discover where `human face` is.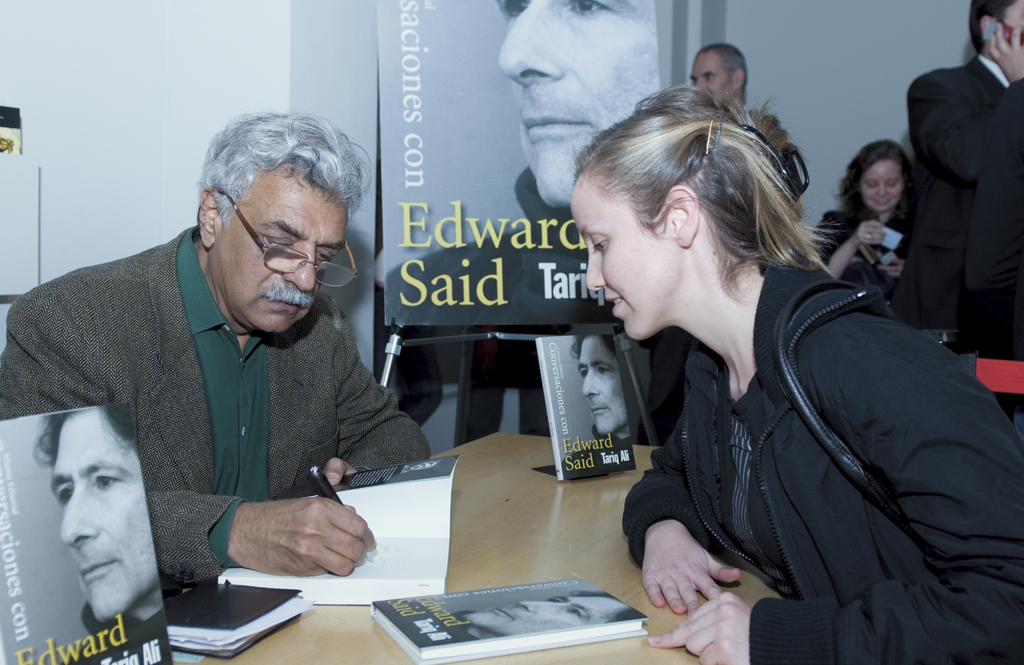
Discovered at 577:337:628:434.
